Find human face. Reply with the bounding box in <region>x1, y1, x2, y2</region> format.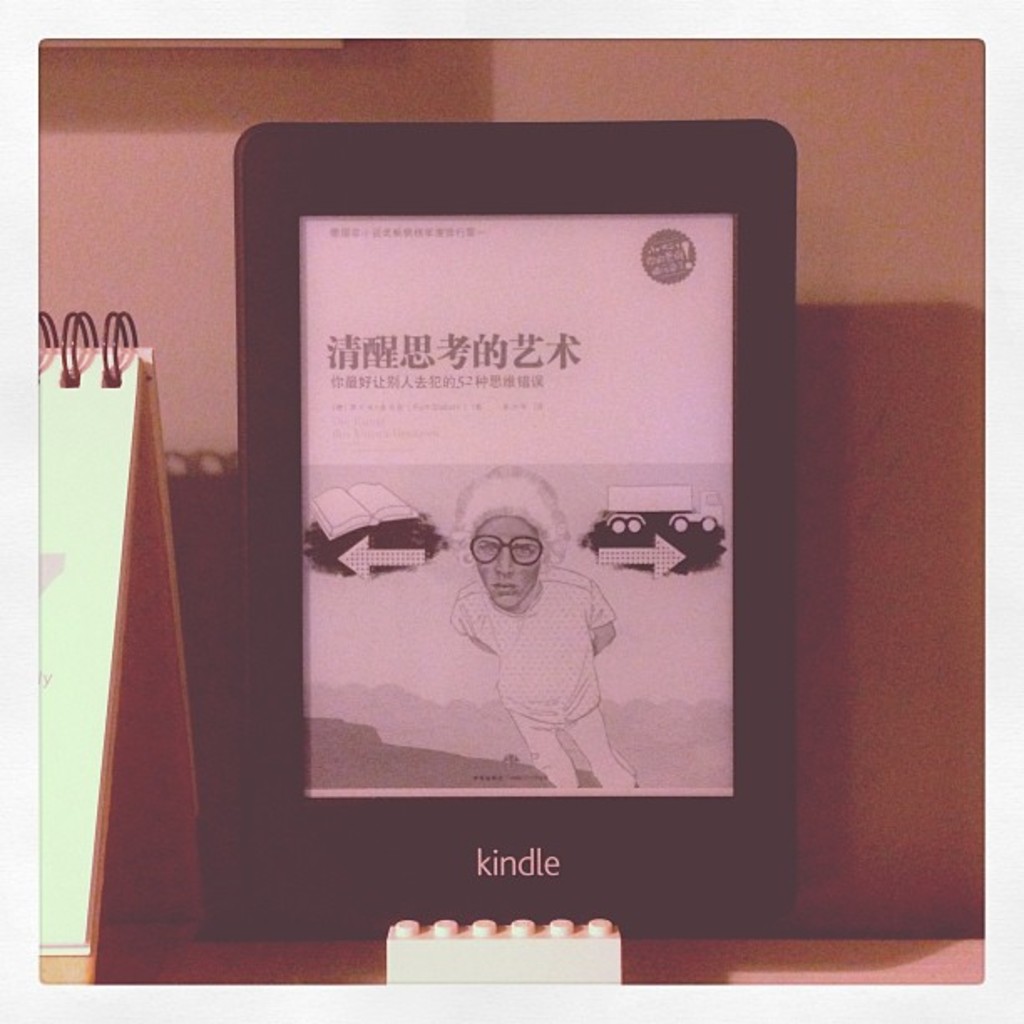
<region>470, 515, 549, 611</region>.
